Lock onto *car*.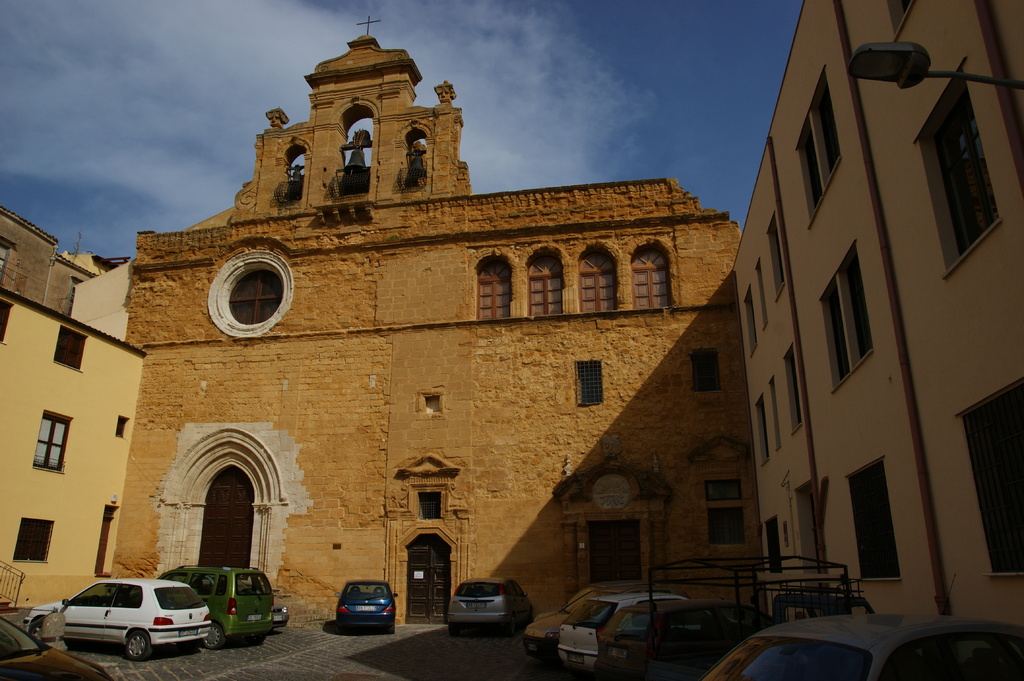
Locked: [440, 574, 532, 634].
